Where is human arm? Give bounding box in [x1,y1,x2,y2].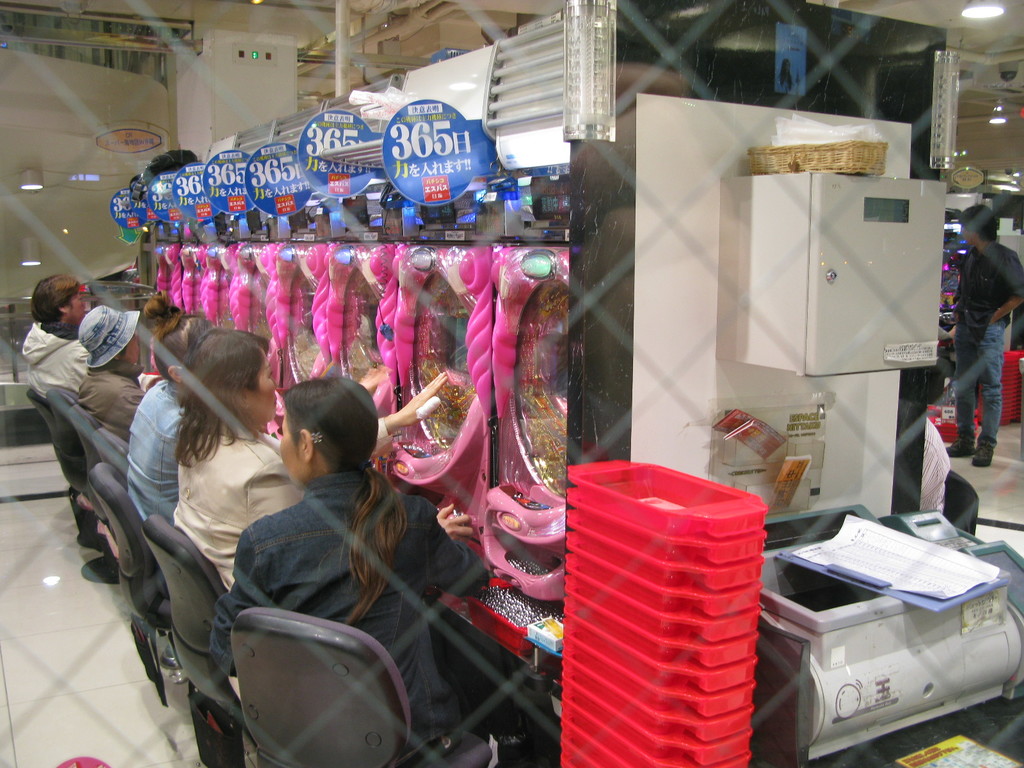
[115,379,150,426].
